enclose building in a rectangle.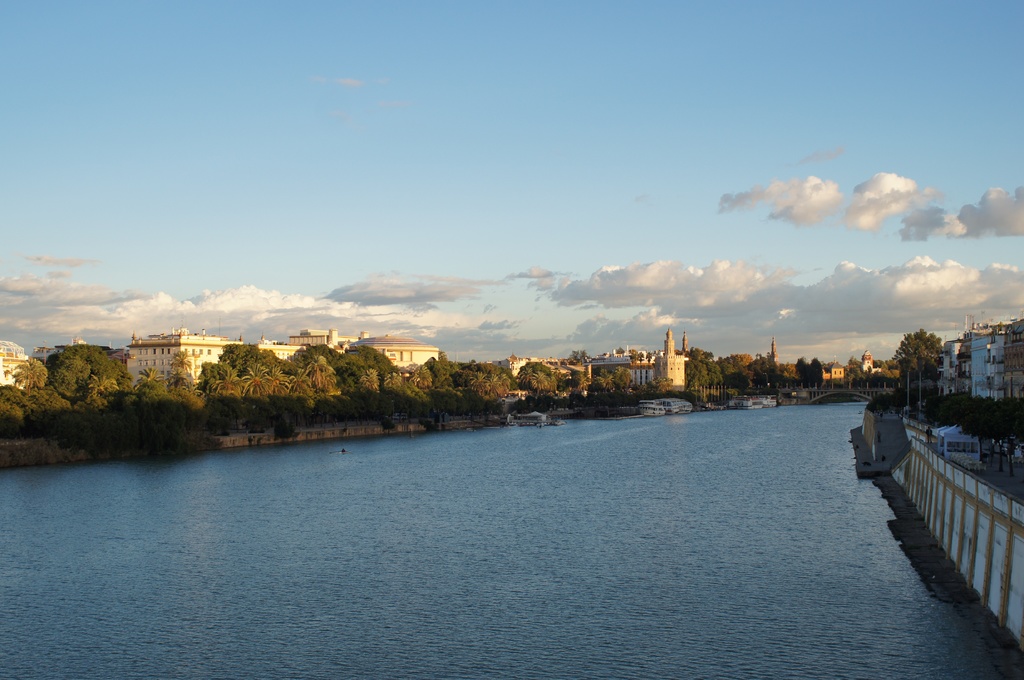
box=[490, 355, 525, 377].
